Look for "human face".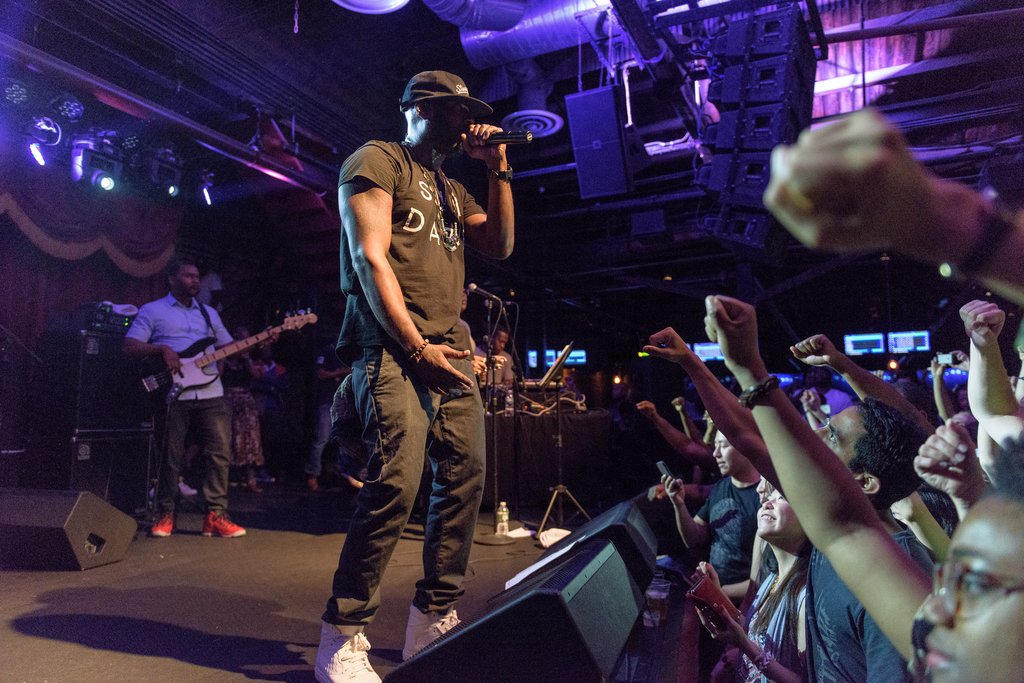
Found: BBox(176, 267, 205, 296).
